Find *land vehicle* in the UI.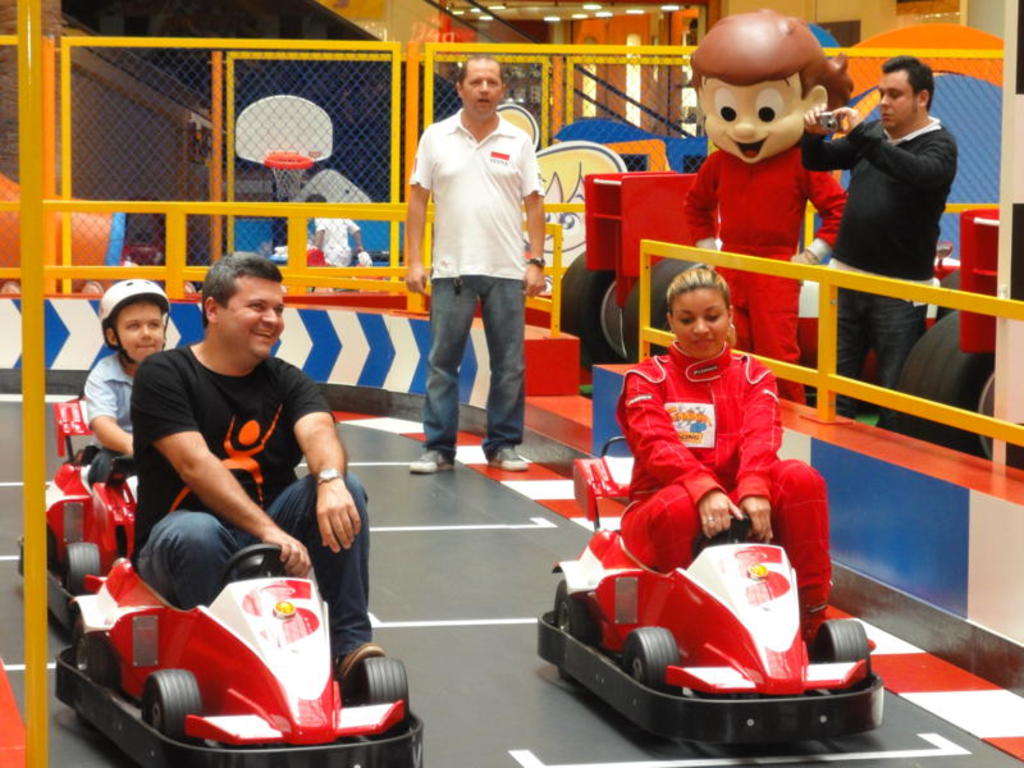
UI element at (left=61, top=541, right=426, bottom=767).
